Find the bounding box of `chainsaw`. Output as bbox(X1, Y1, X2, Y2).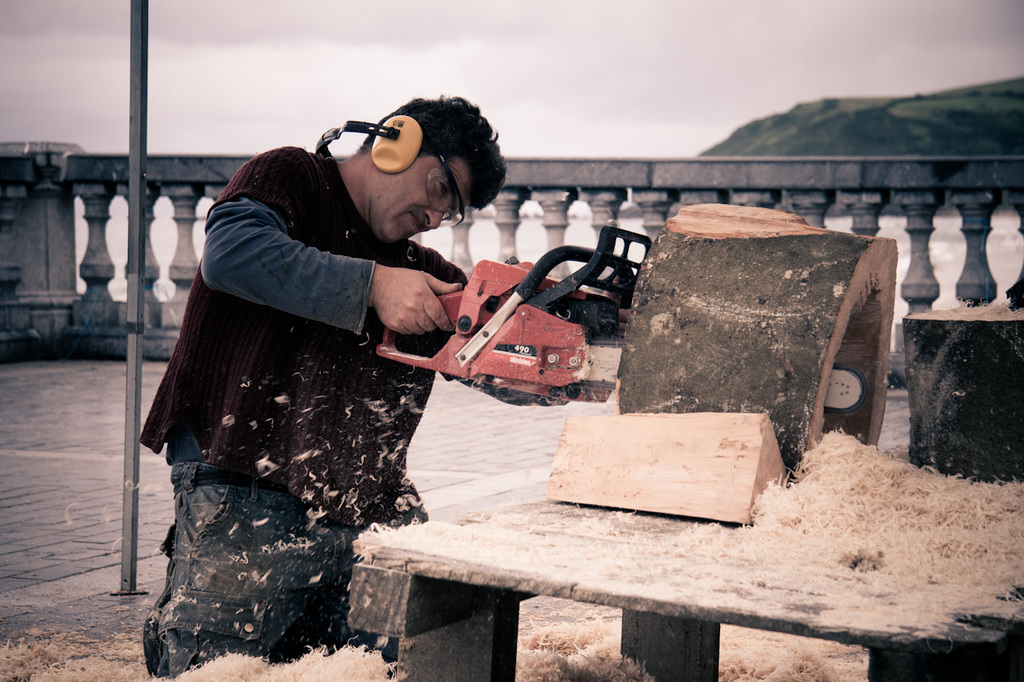
bbox(377, 225, 866, 412).
